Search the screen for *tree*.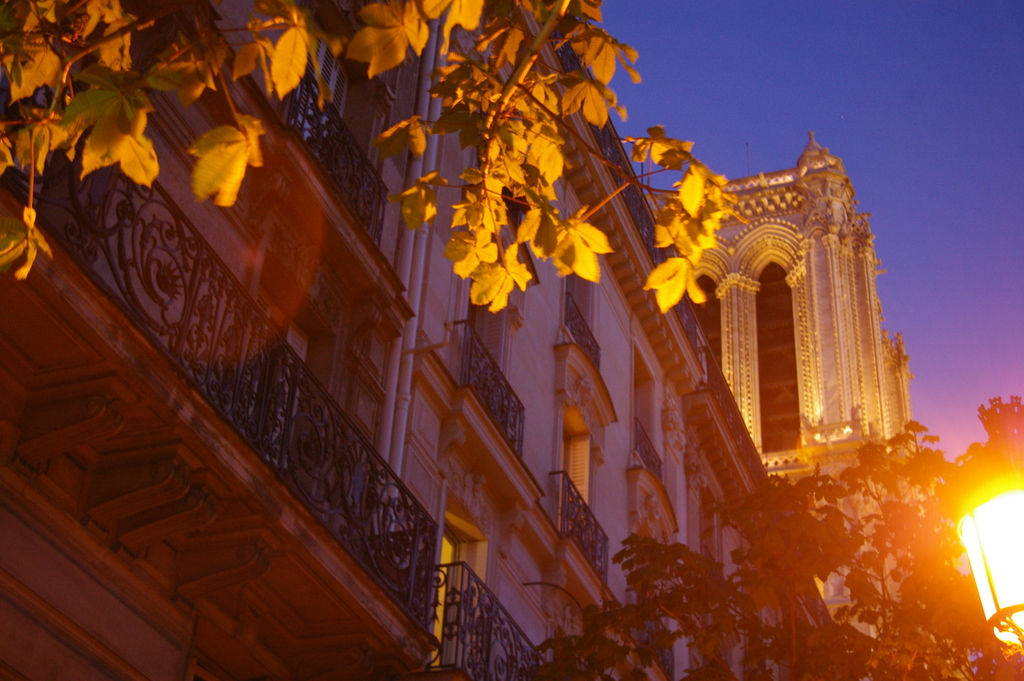
Found at x1=514 y1=387 x2=1023 y2=680.
